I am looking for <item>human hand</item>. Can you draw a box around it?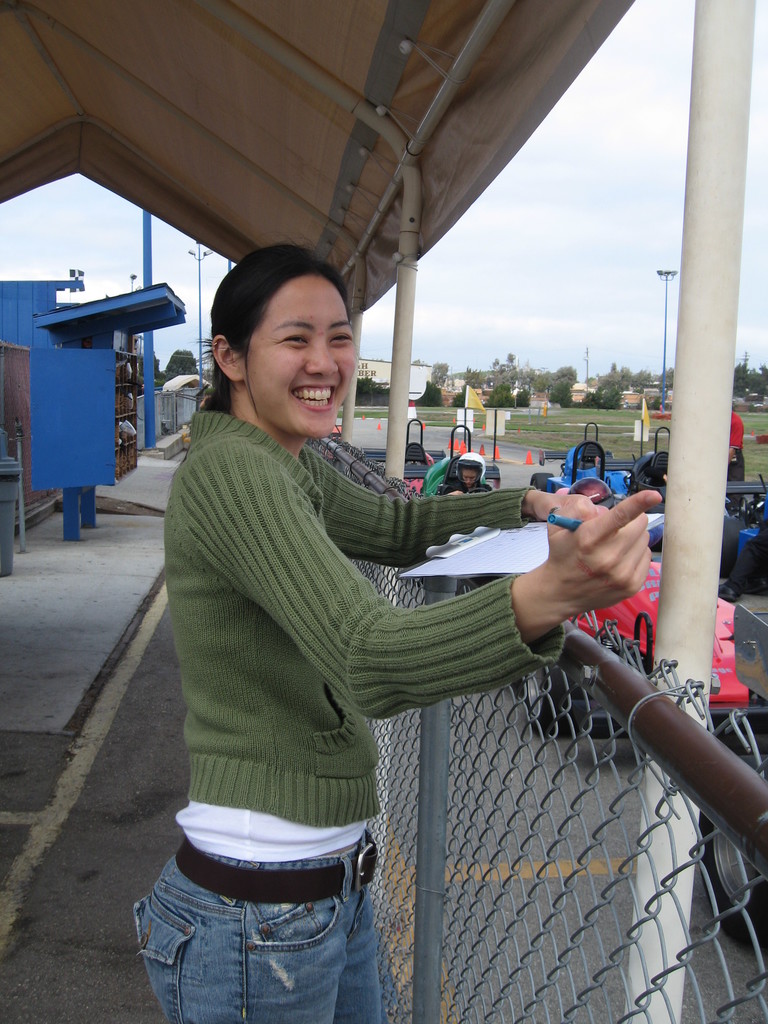
Sure, the bounding box is bbox=(508, 481, 665, 655).
